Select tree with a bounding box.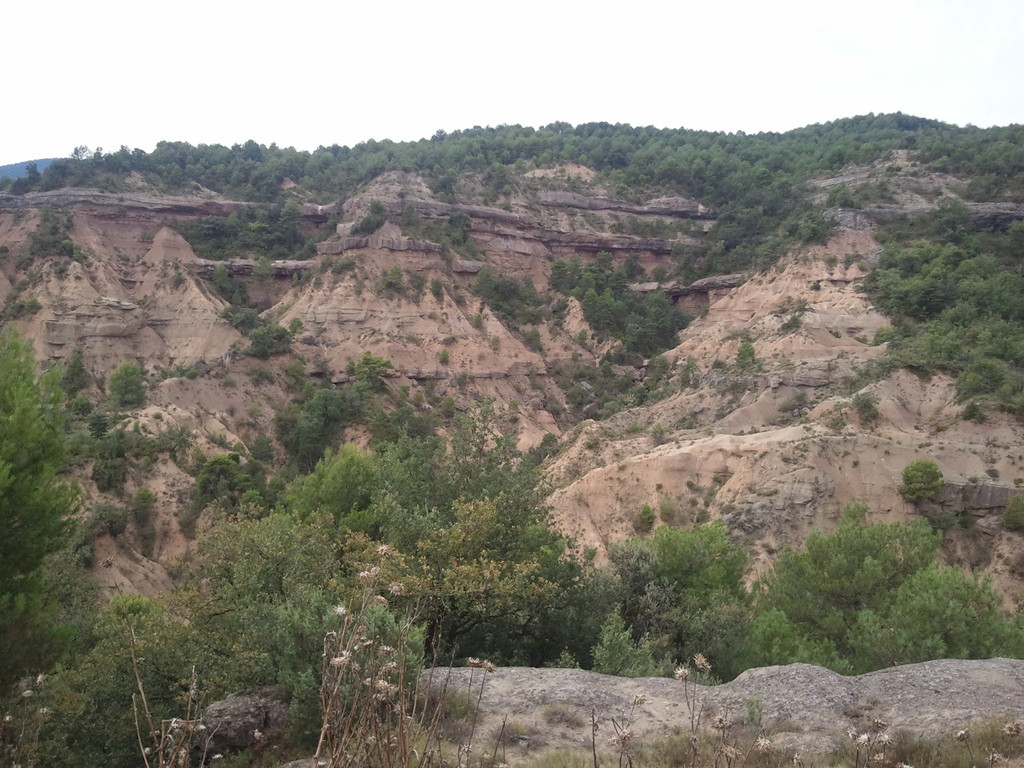
[left=269, top=381, right=344, bottom=472].
